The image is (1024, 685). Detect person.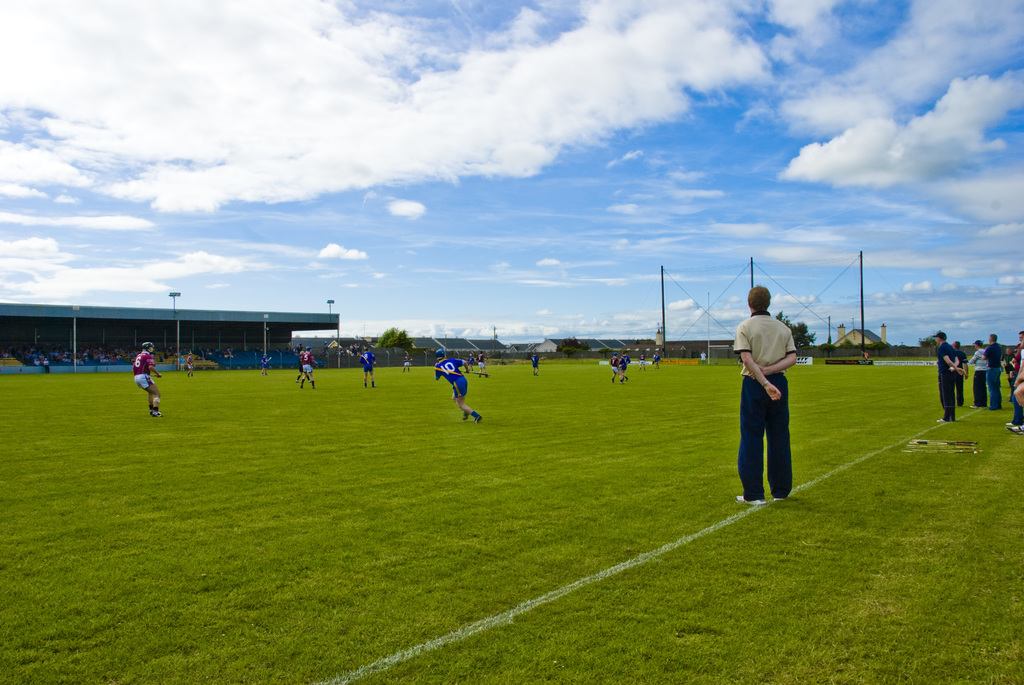
Detection: 735 280 810 515.
